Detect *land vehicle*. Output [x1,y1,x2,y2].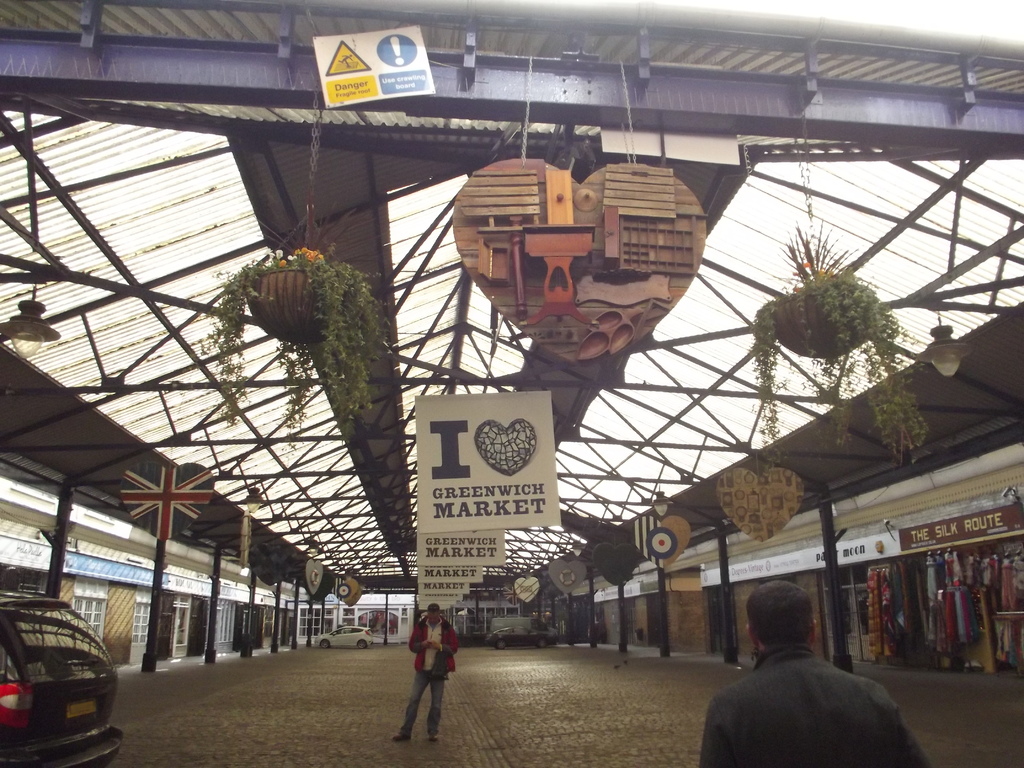
[491,615,557,637].
